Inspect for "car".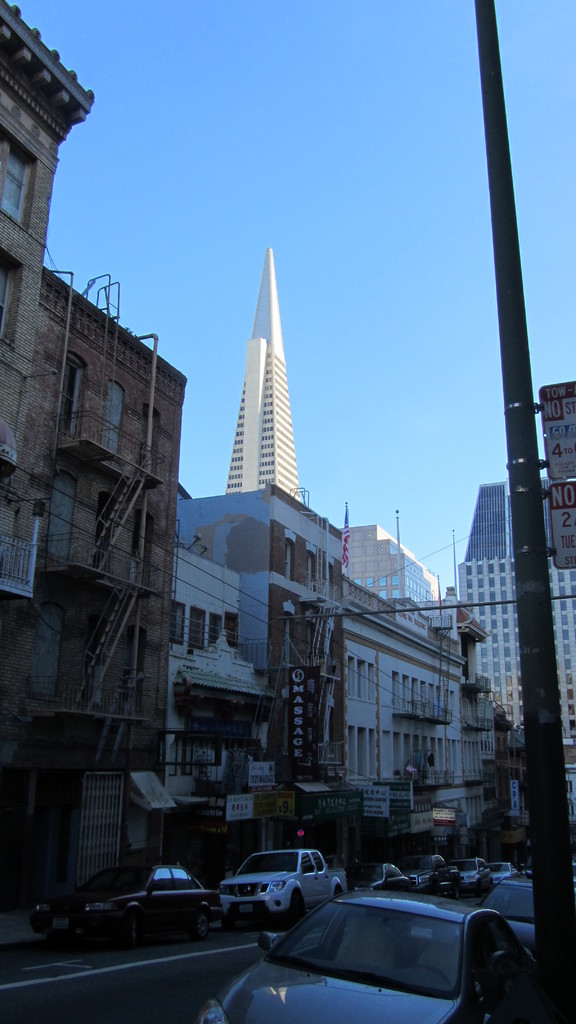
Inspection: (214, 845, 349, 917).
